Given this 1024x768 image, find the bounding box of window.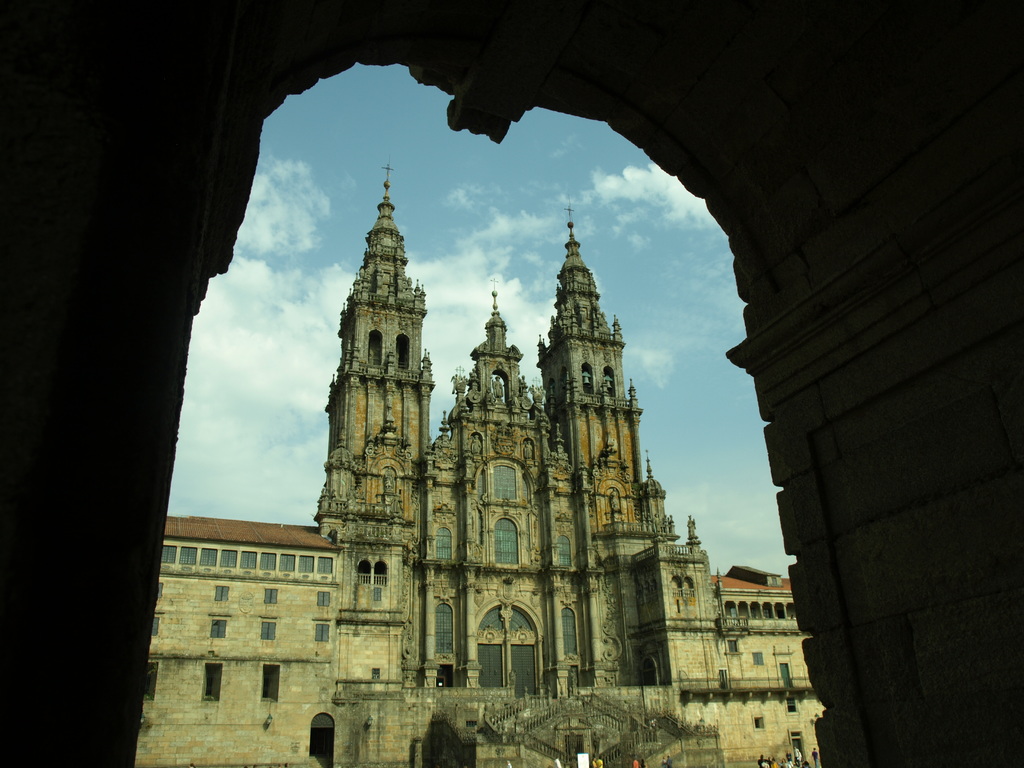
x1=221 y1=550 x2=239 y2=569.
